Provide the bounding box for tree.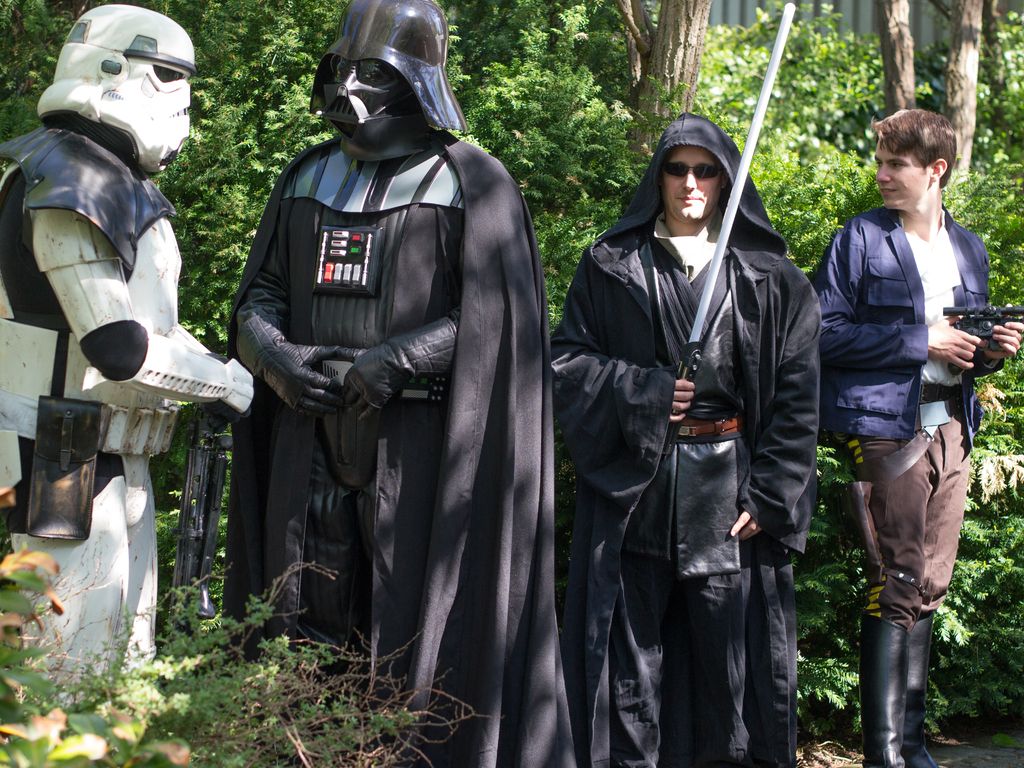
(604, 0, 716, 152).
